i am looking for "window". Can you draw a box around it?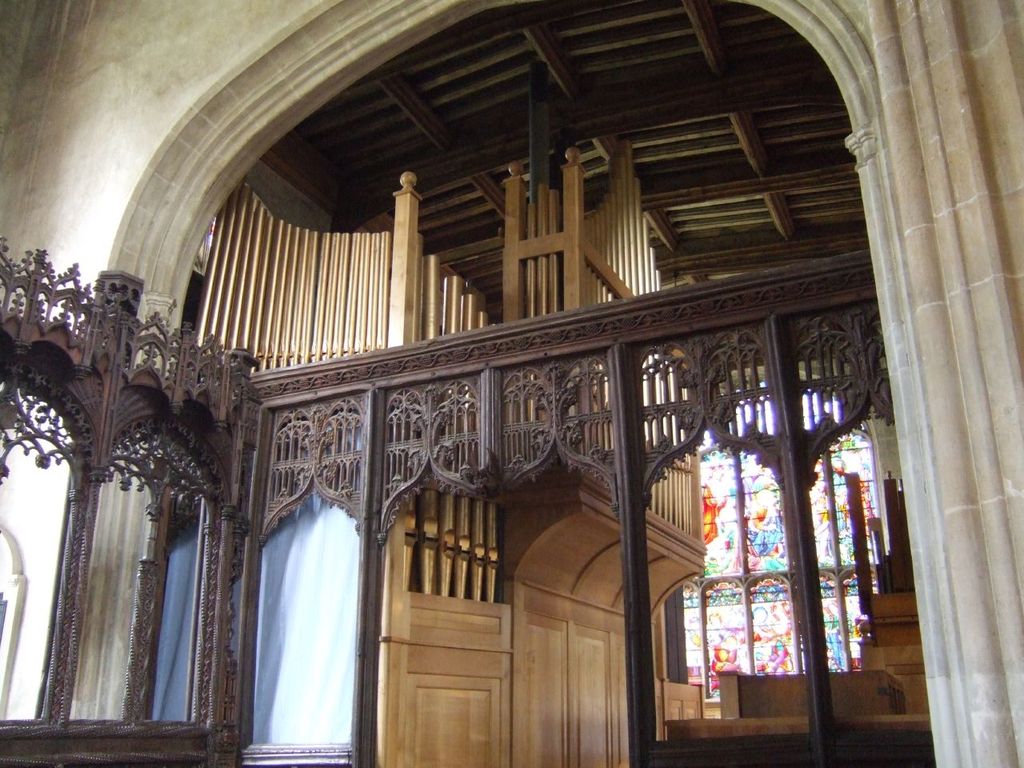
Sure, the bounding box is [122,490,224,720].
